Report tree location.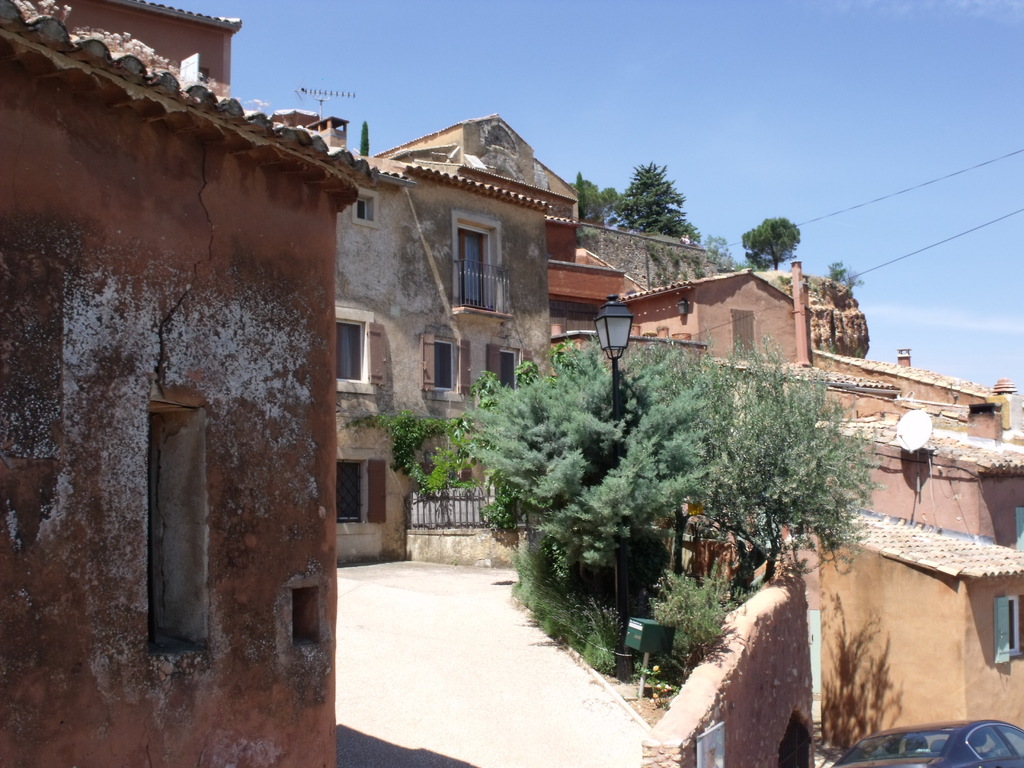
Report: [x1=454, y1=336, x2=876, y2=655].
